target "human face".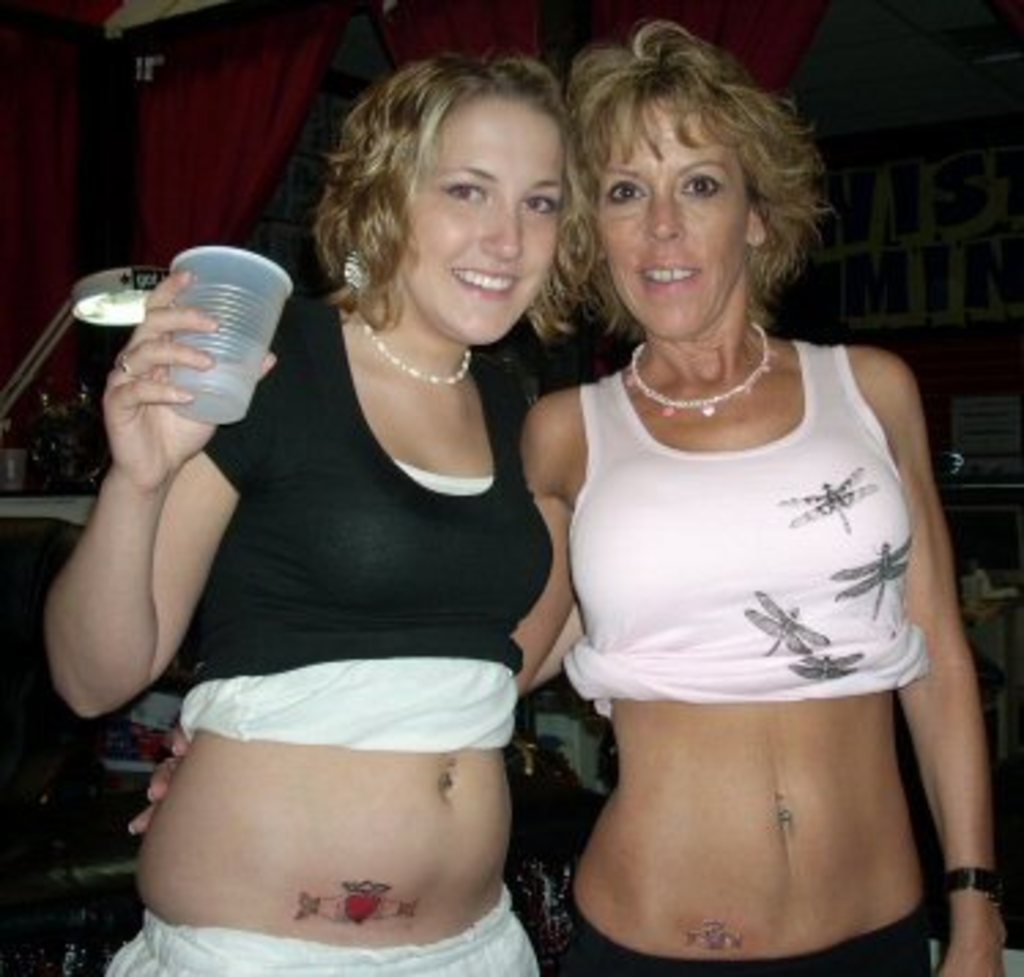
Target region: [408,99,575,345].
